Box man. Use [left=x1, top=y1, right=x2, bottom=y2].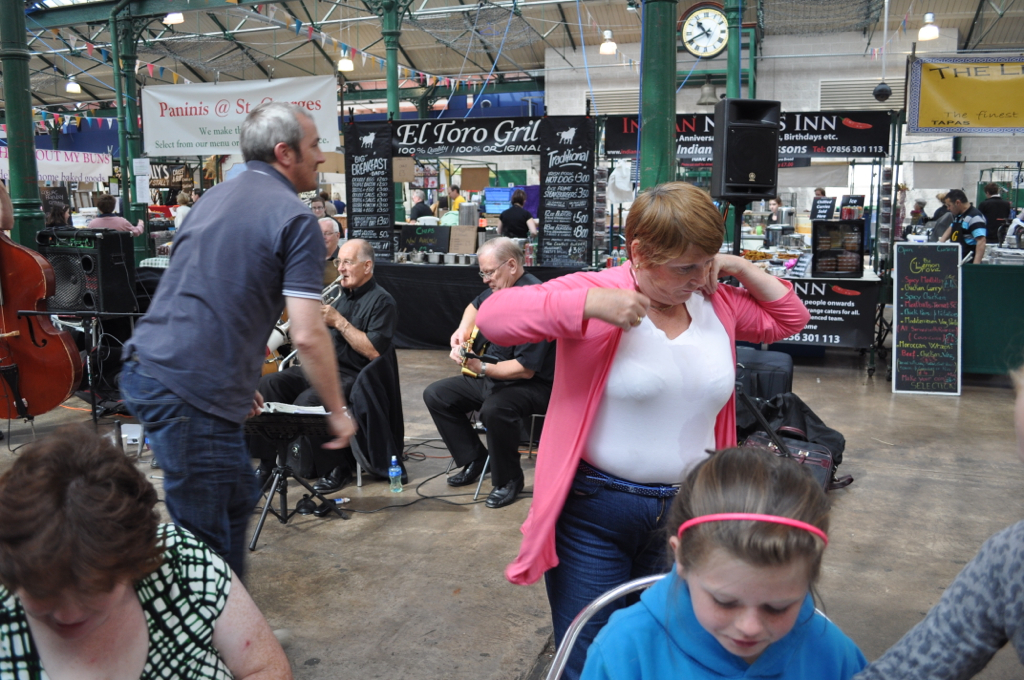
[left=407, top=188, right=437, bottom=226].
